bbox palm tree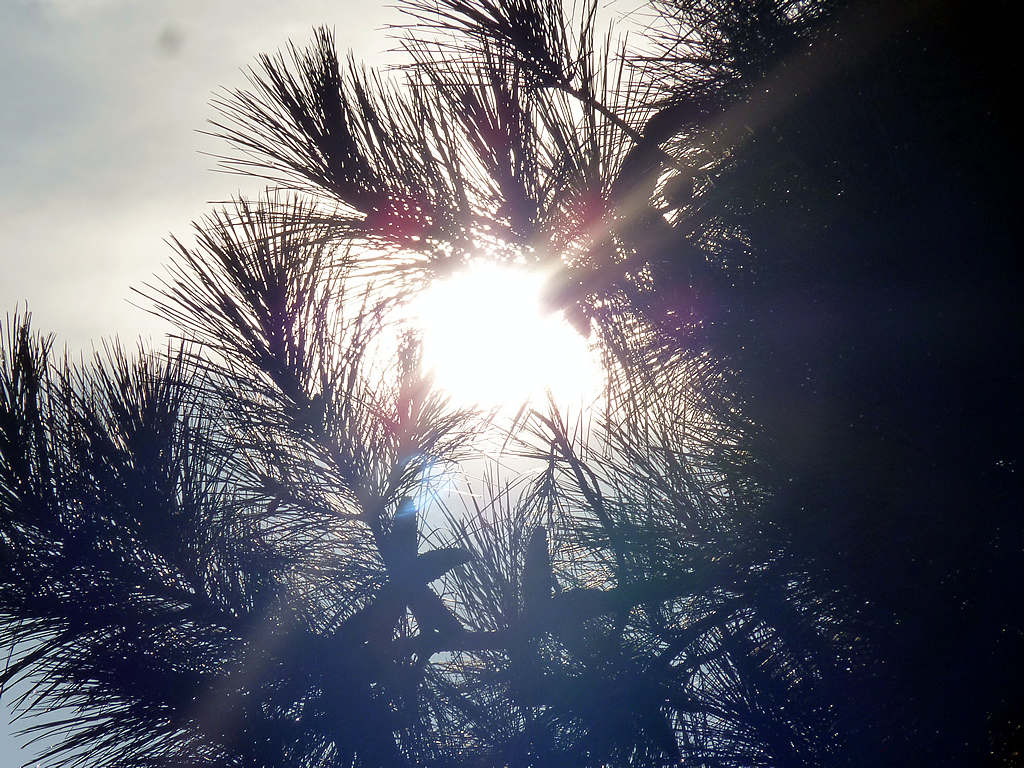
[278,51,565,547]
